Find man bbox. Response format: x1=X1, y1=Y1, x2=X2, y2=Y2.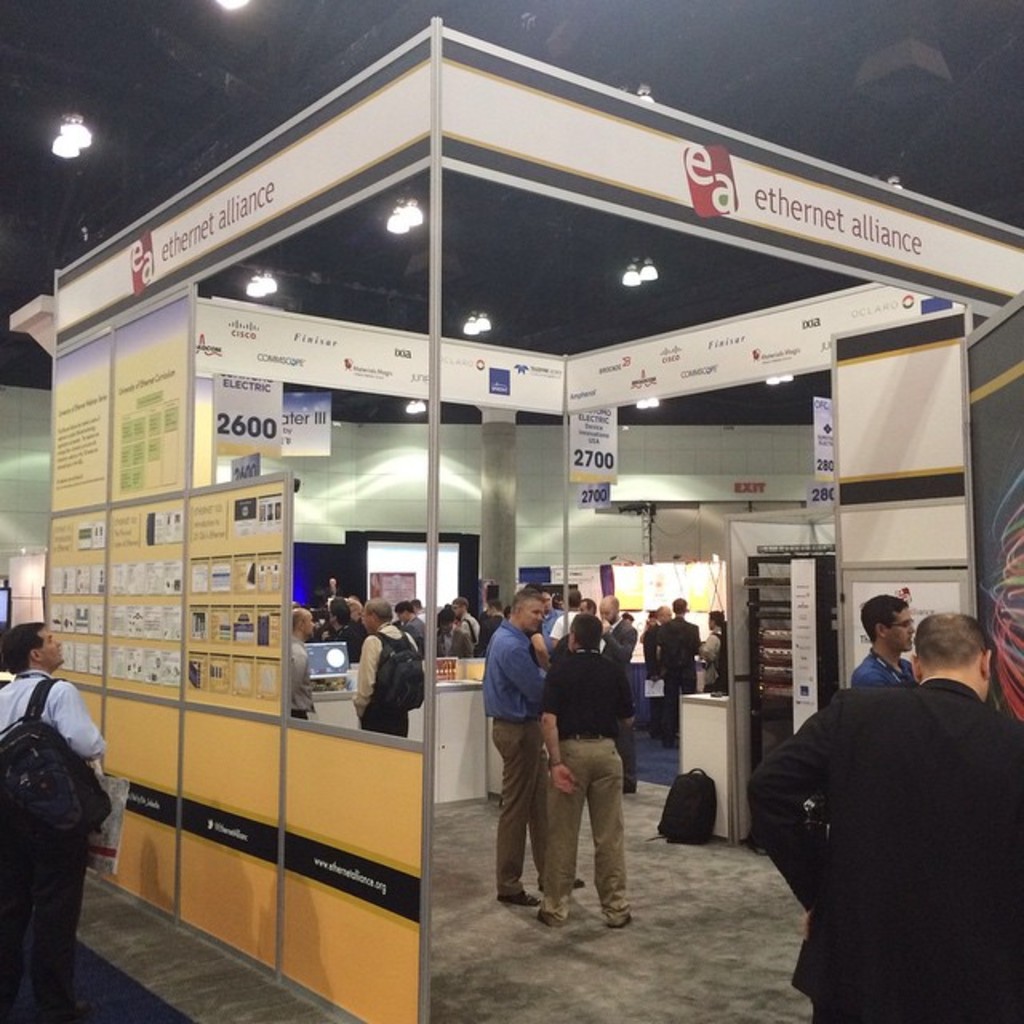
x1=0, y1=619, x2=106, y2=1022.
